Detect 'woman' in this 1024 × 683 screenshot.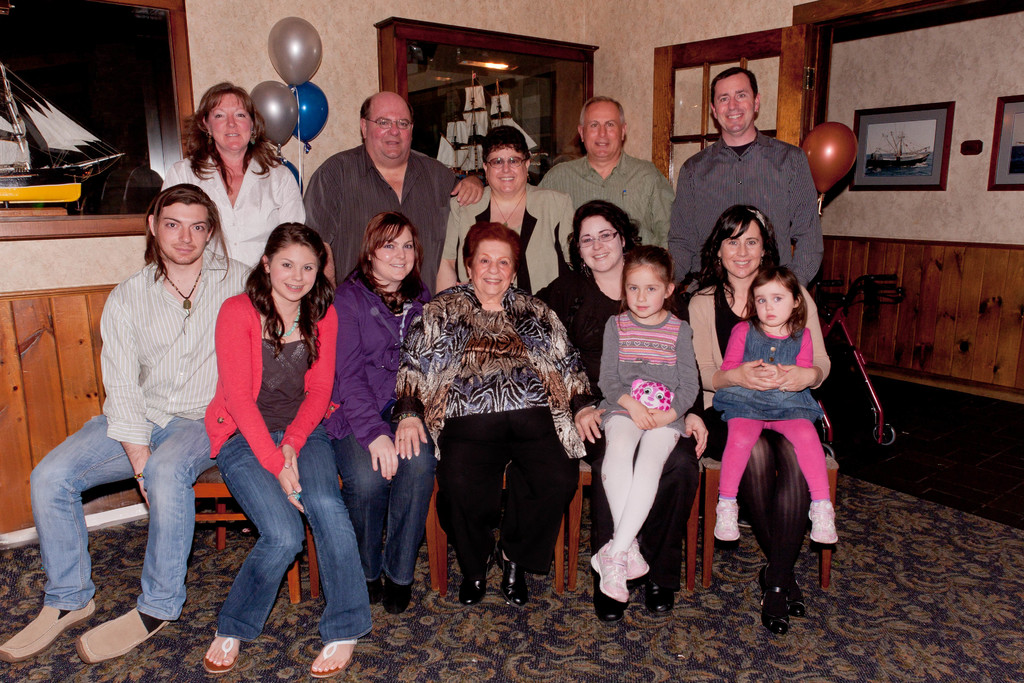
Detection: box(328, 207, 433, 591).
